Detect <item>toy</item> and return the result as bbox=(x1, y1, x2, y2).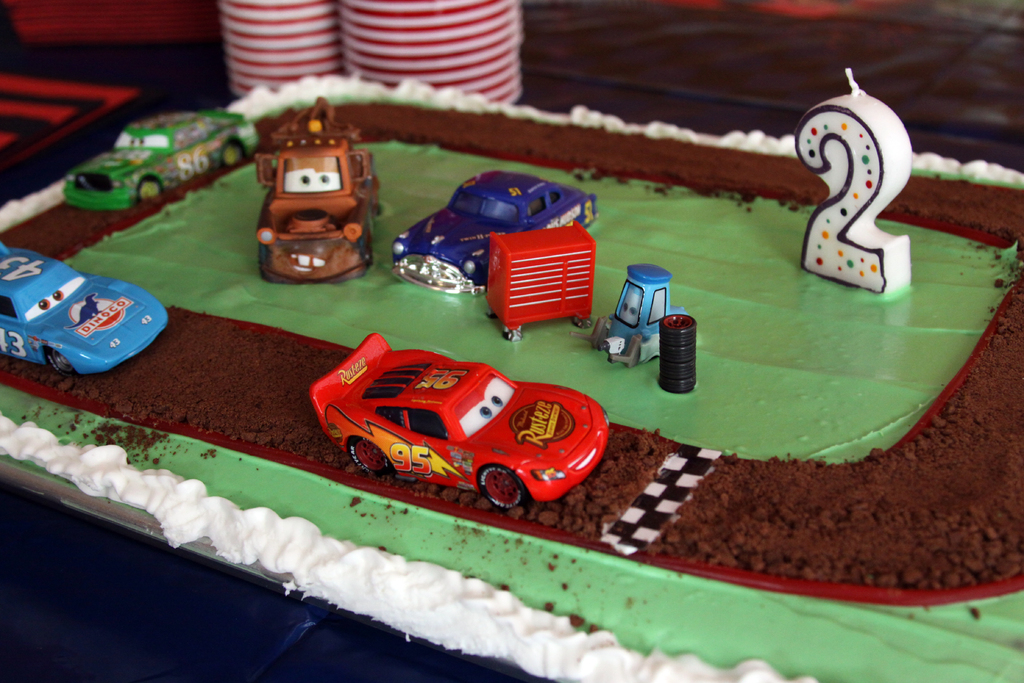
bbox=(314, 333, 611, 509).
